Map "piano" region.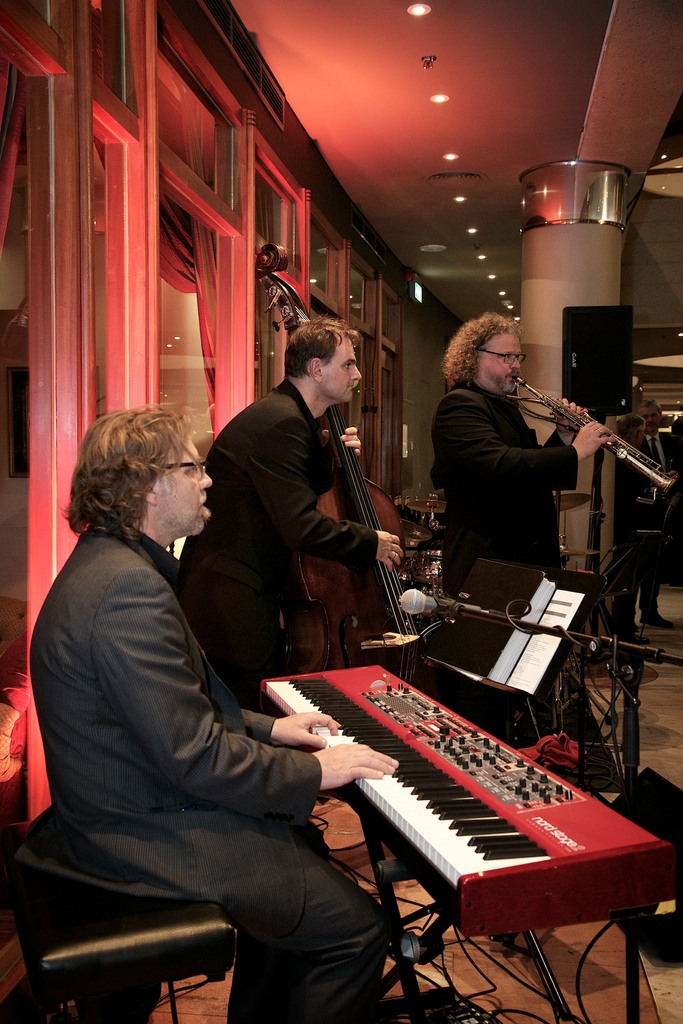
Mapped to rect(271, 672, 673, 971).
